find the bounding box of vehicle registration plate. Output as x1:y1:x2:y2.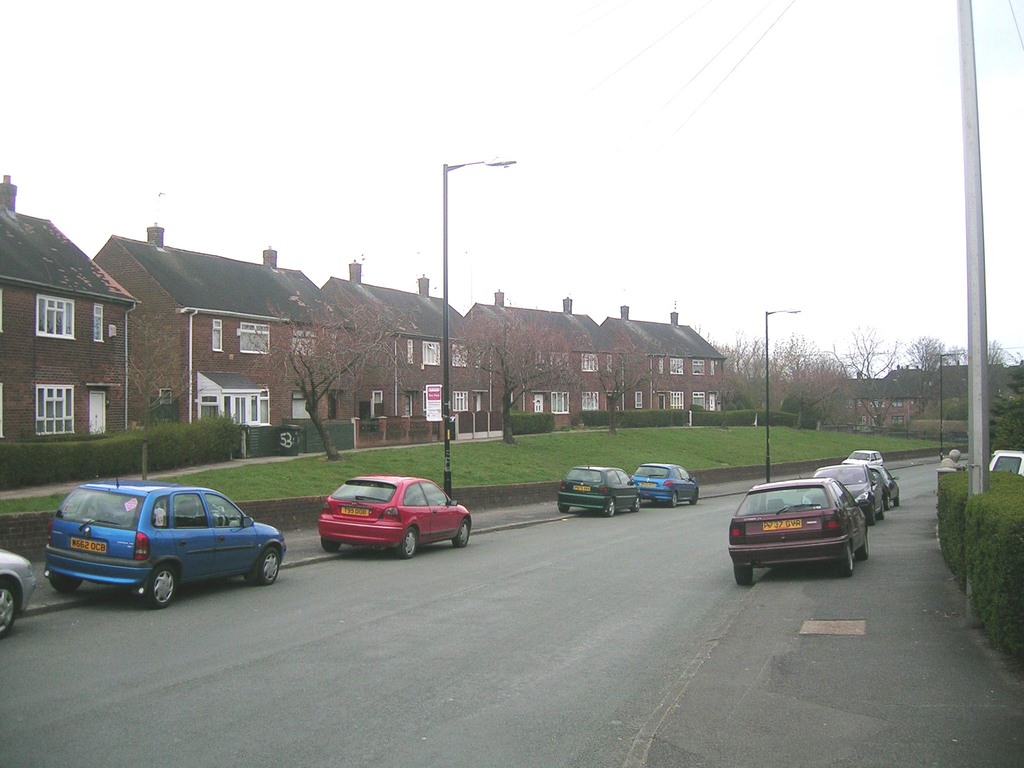
68:538:107:556.
